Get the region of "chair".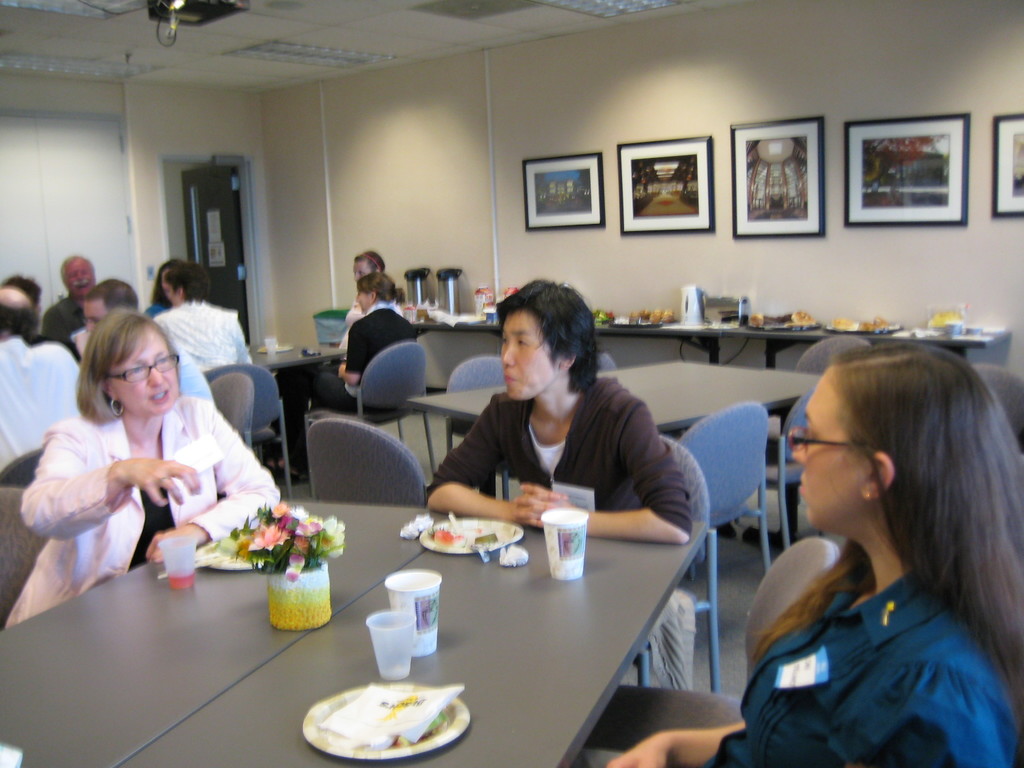
bbox(767, 387, 822, 559).
